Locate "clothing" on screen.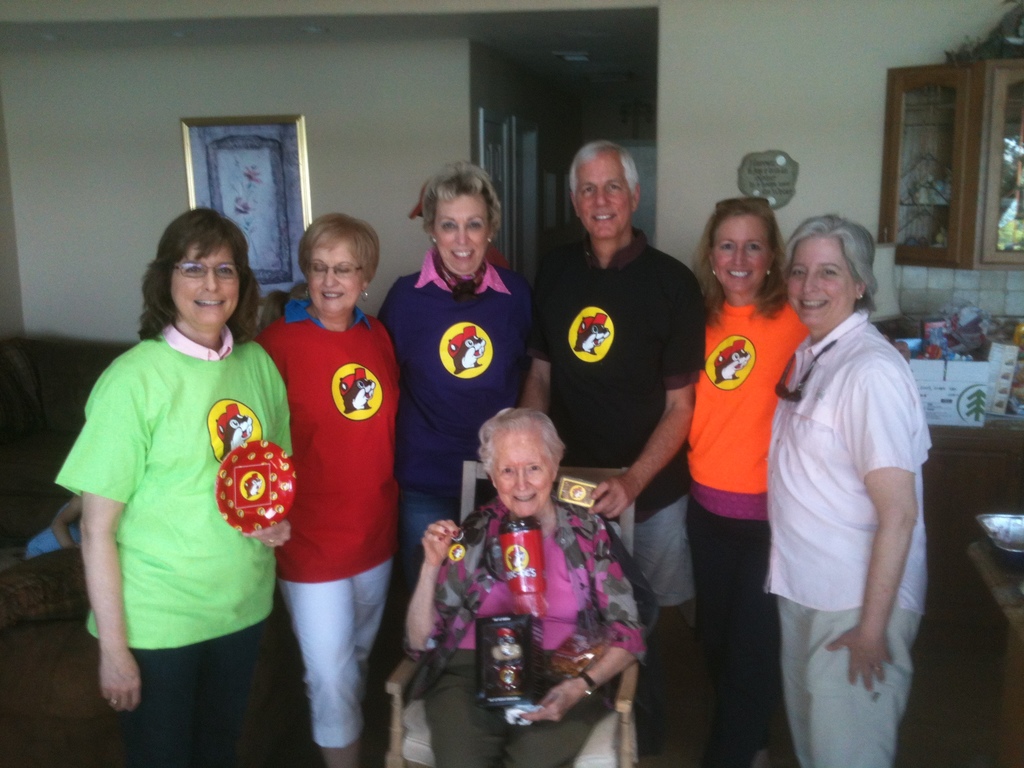
On screen at x1=404, y1=487, x2=467, y2=597.
